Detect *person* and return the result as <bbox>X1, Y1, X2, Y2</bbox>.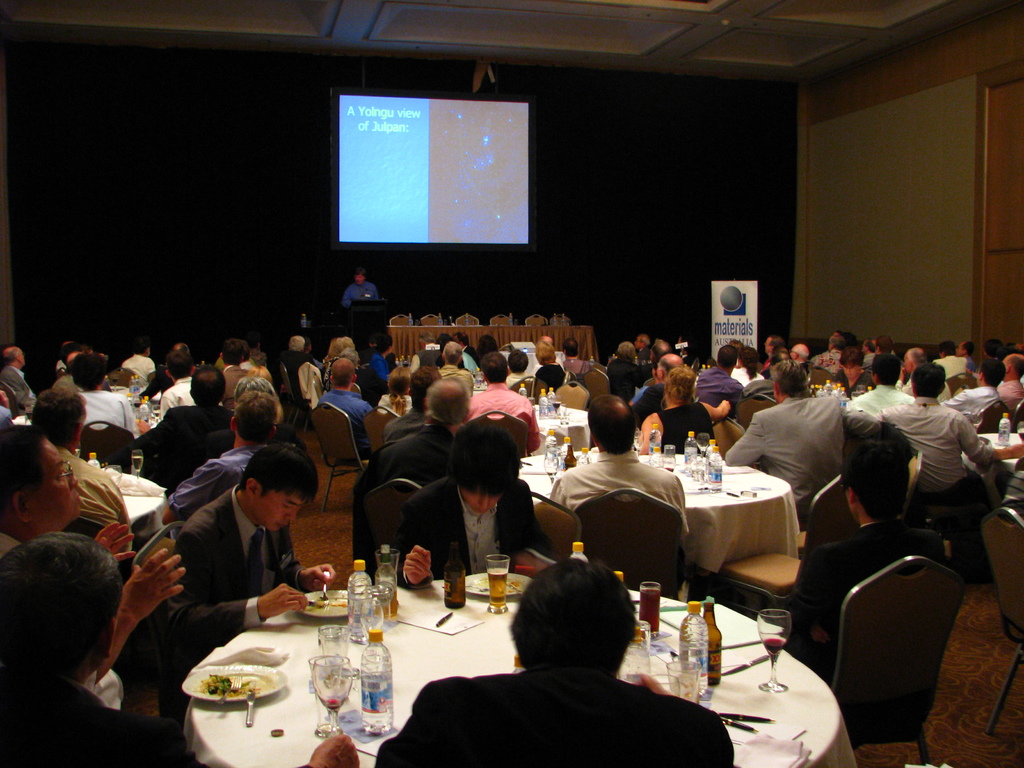
<bbox>760, 331, 784, 367</bbox>.
